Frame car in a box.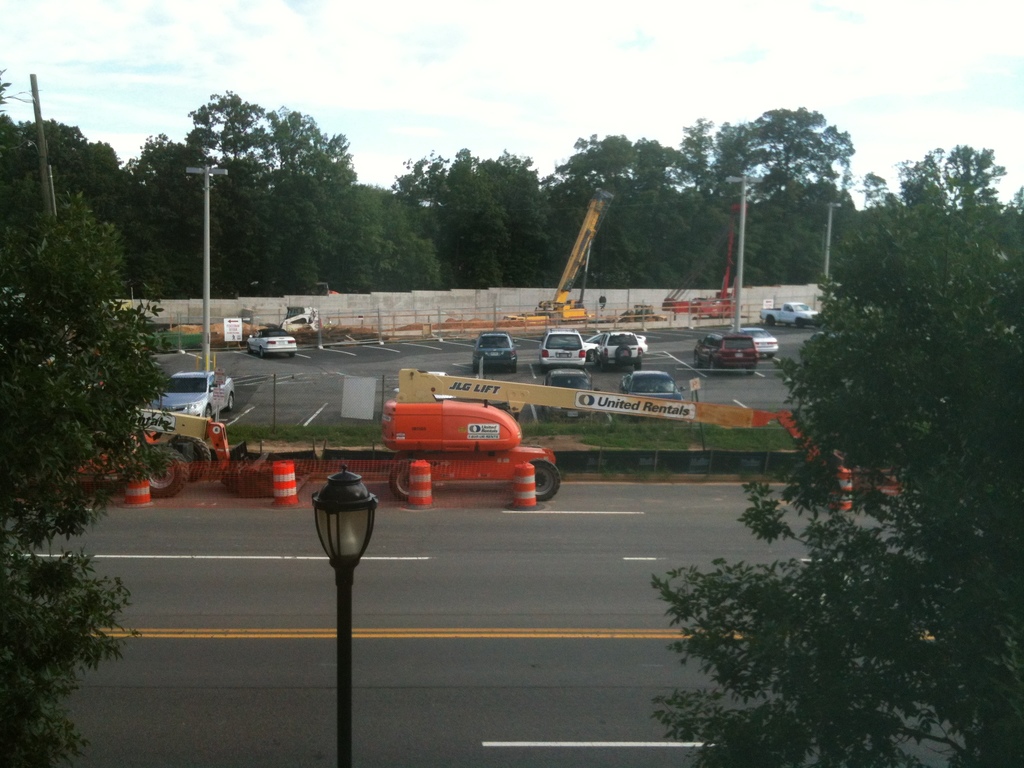
249:330:305:355.
